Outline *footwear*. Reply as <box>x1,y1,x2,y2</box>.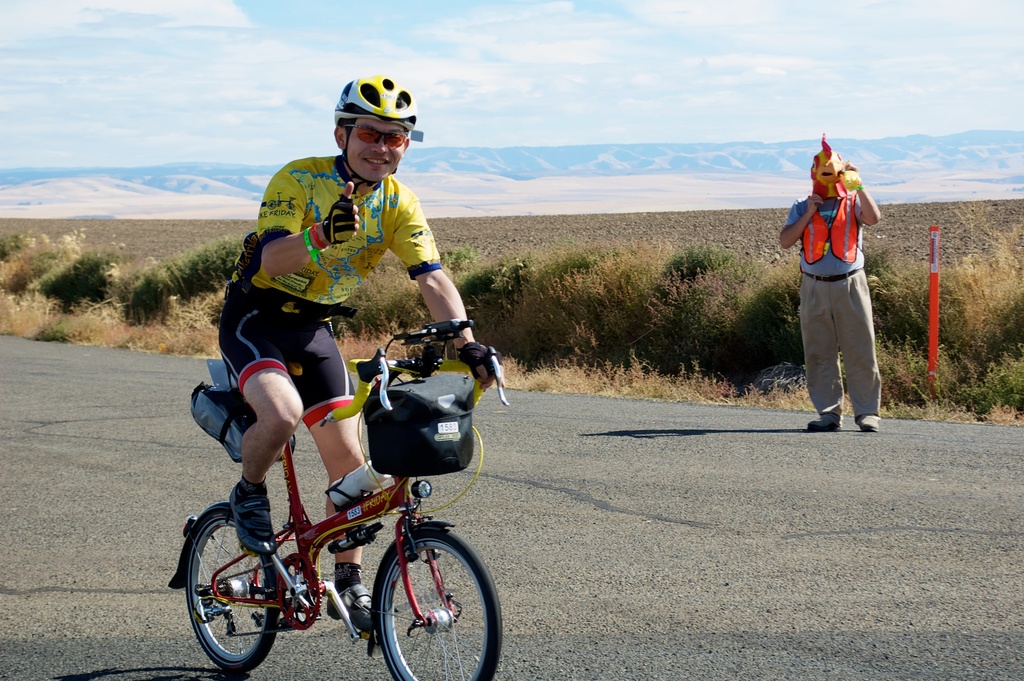
<box>232,484,275,549</box>.
